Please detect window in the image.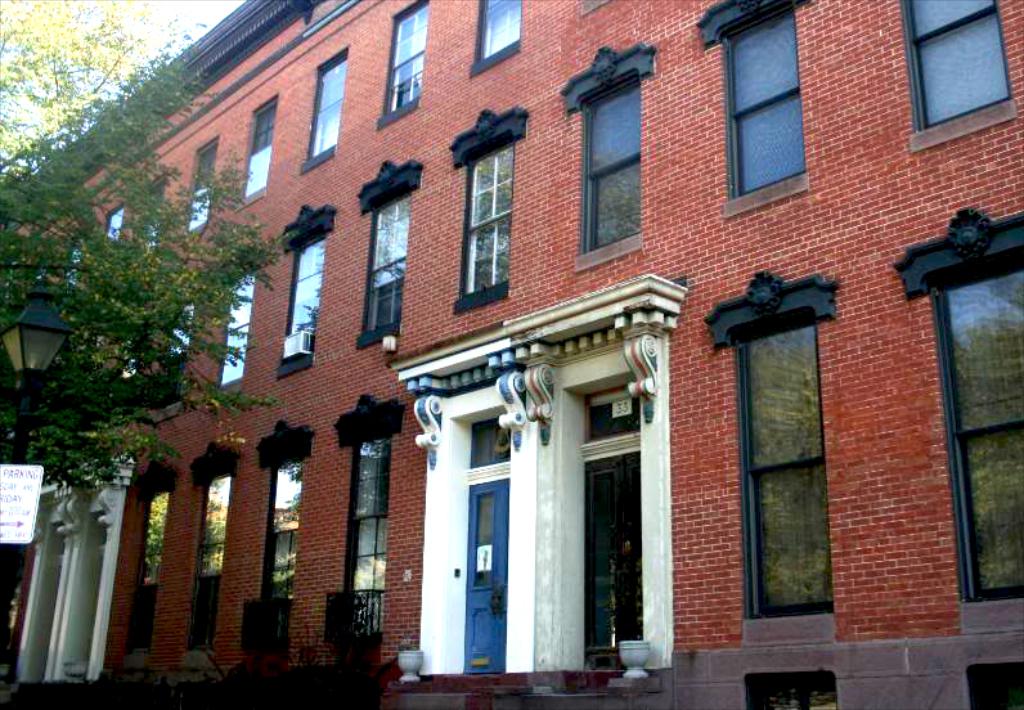
select_region(301, 54, 349, 172).
